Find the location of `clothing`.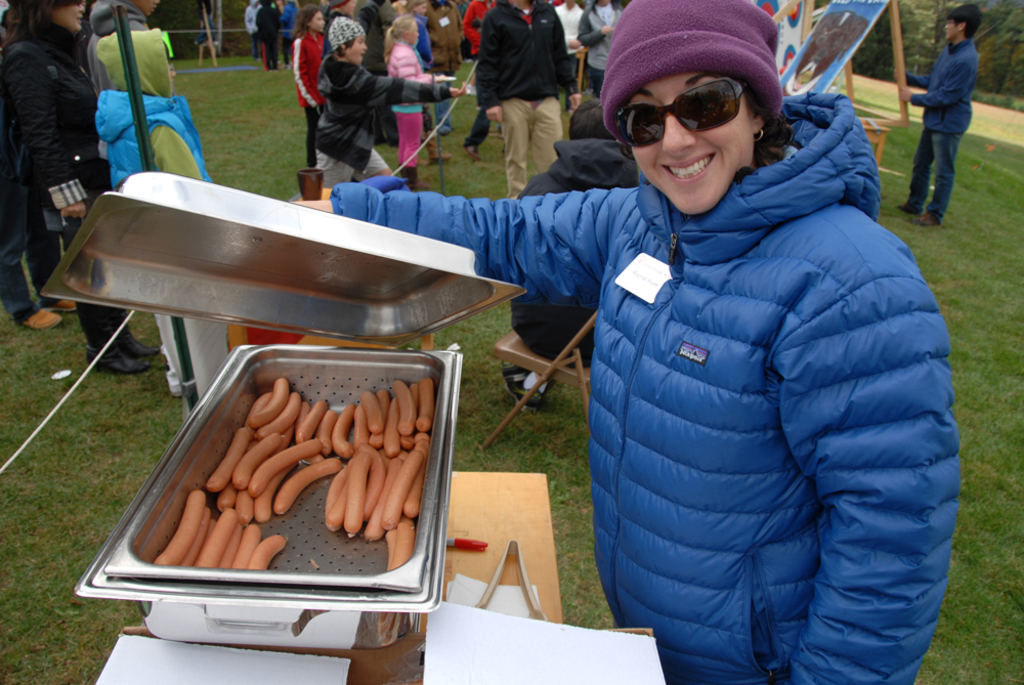
Location: bbox(241, 4, 265, 39).
